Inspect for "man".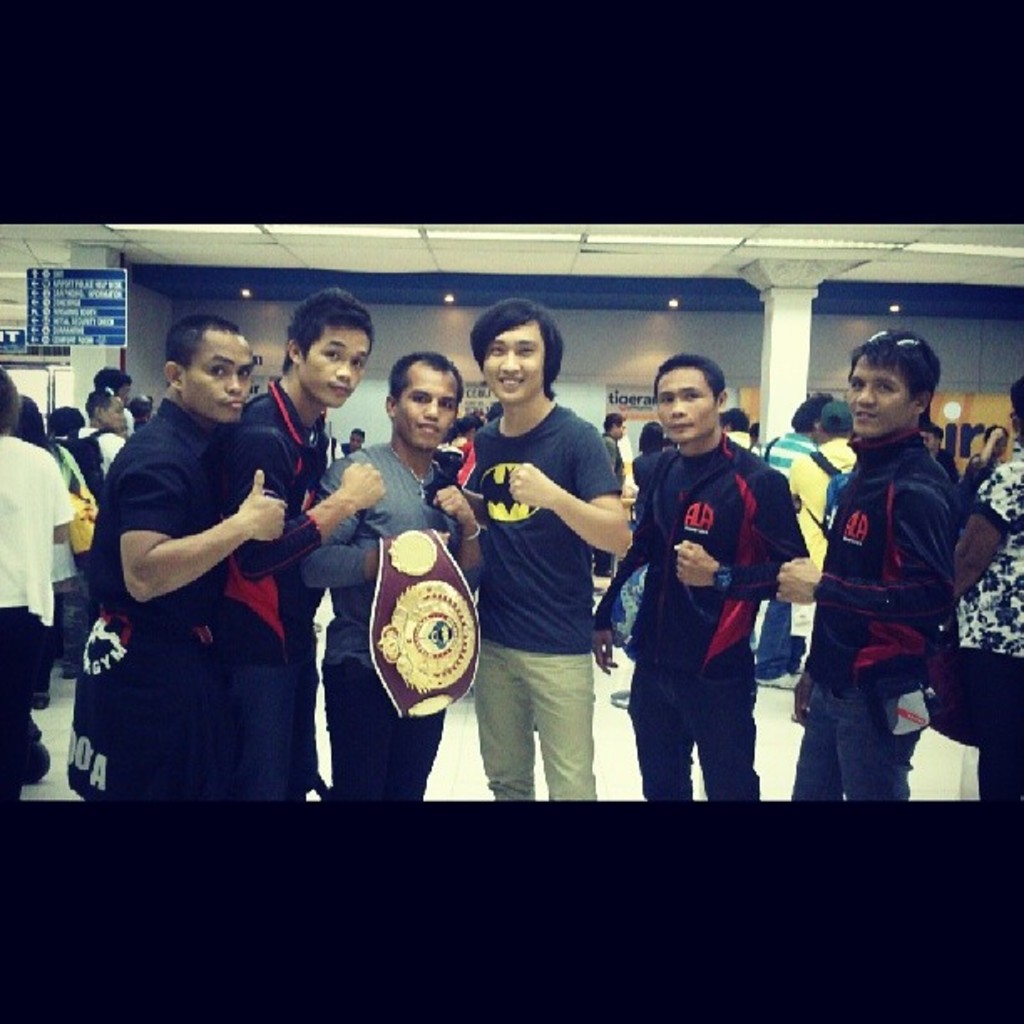
Inspection: [left=594, top=353, right=812, bottom=803].
